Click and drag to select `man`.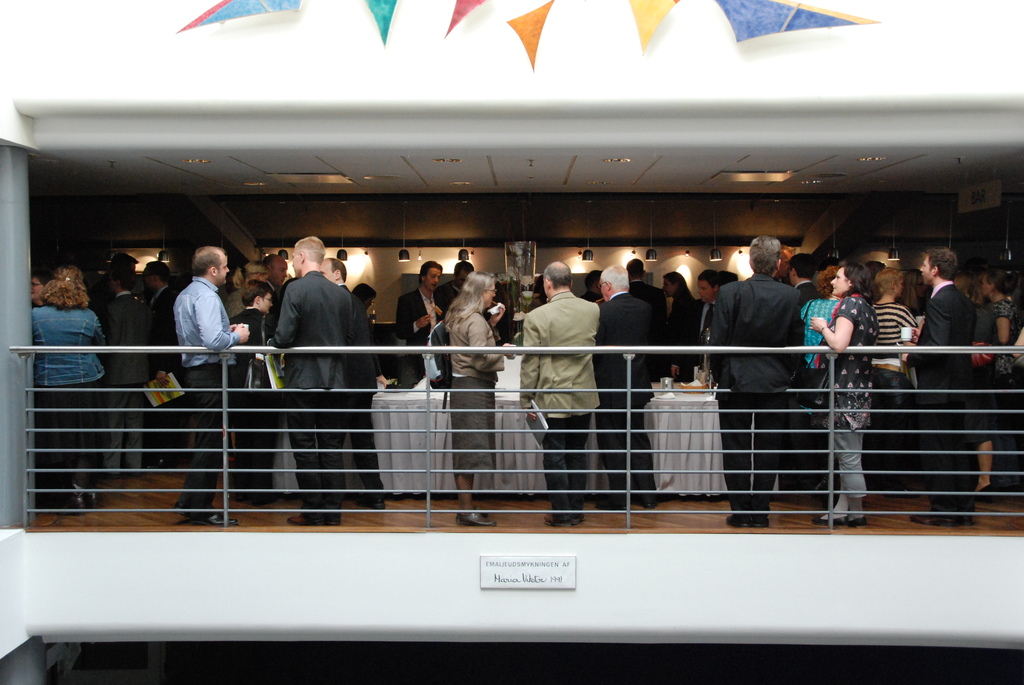
Selection: {"left": 162, "top": 242, "right": 255, "bottom": 521}.
